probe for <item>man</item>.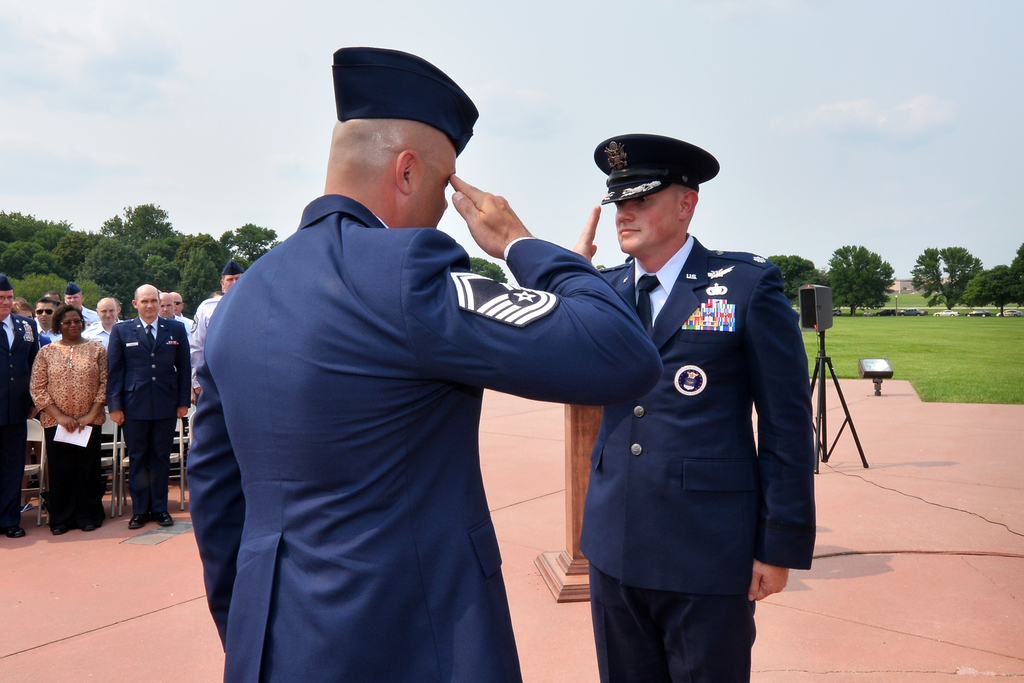
Probe result: (186, 262, 246, 399).
